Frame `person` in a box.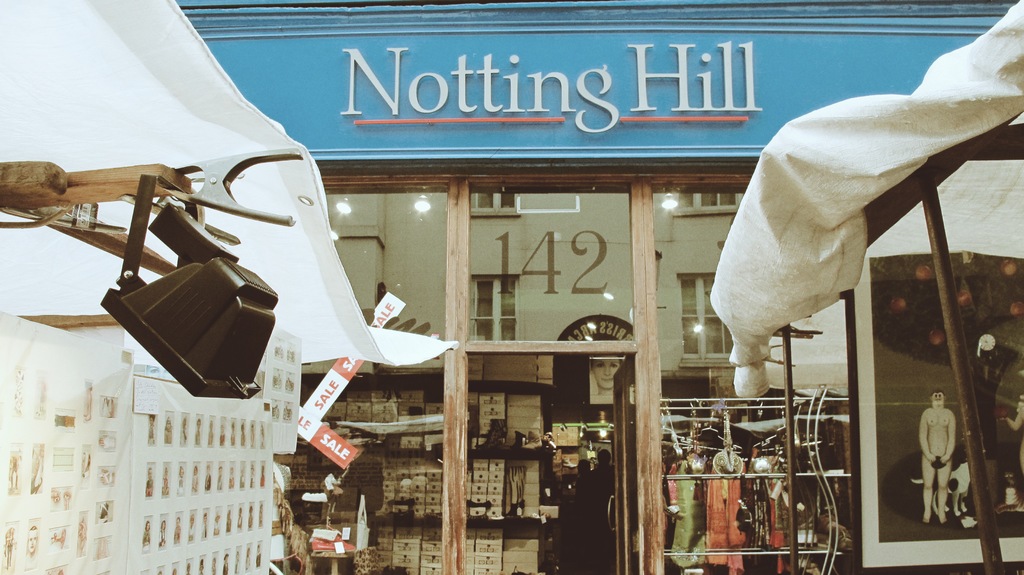
<box>917,388,956,525</box>.
